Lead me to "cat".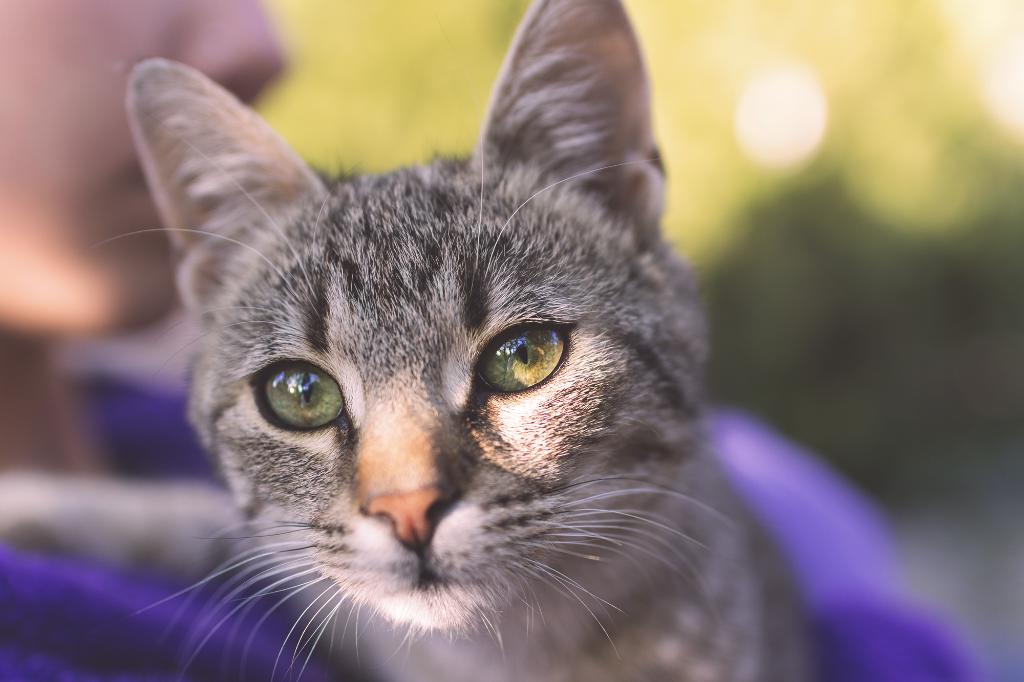
Lead to x1=88 y1=0 x2=824 y2=679.
